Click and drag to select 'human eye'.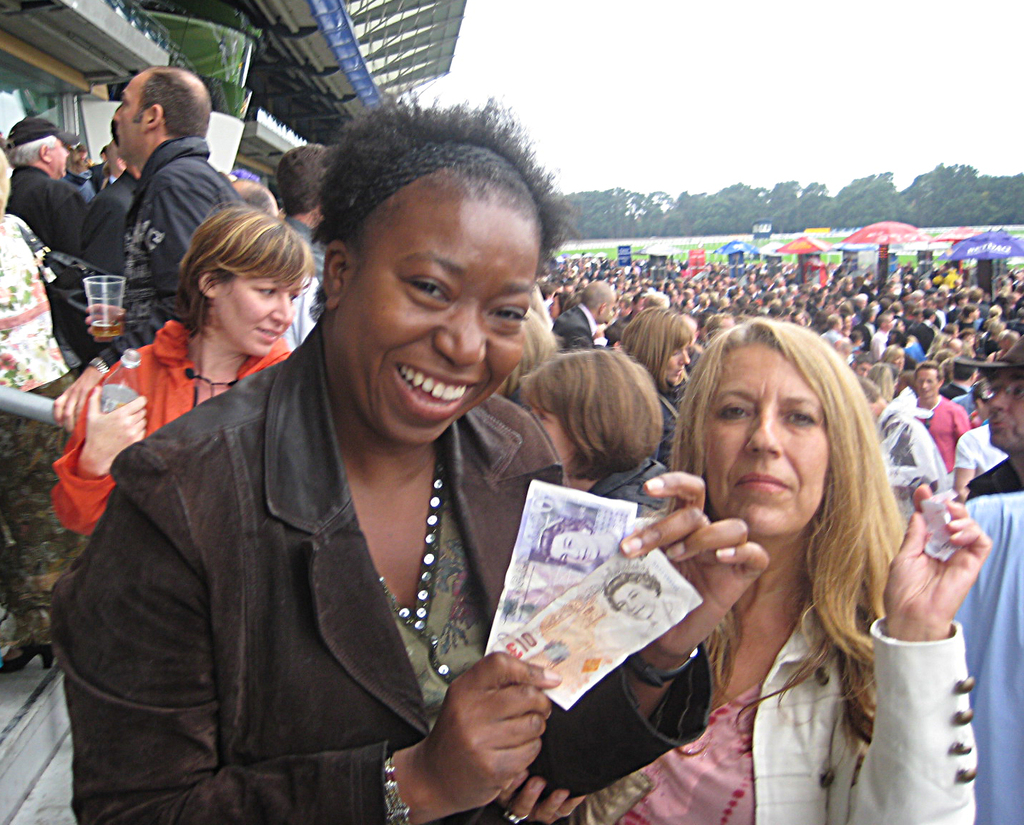
Selection: {"left": 486, "top": 302, "right": 528, "bottom": 328}.
